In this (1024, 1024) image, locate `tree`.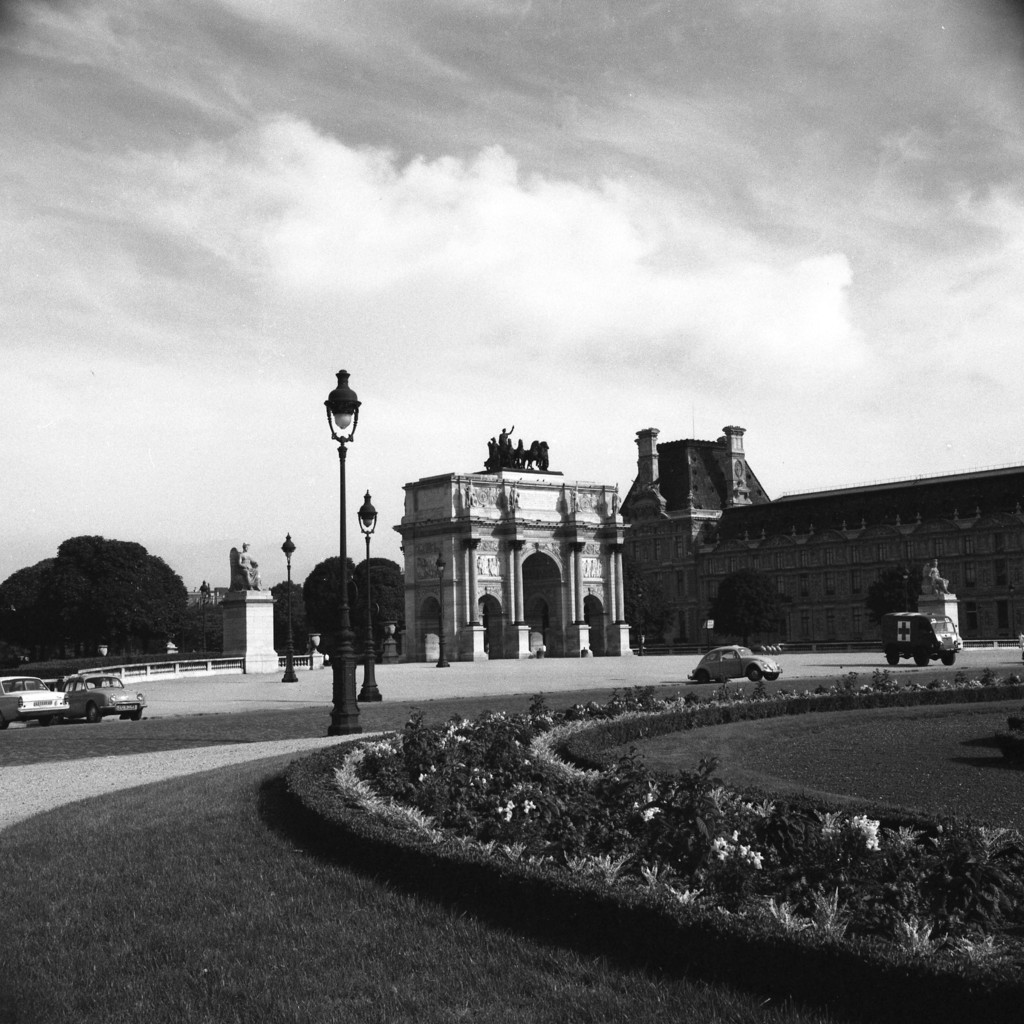
Bounding box: bbox=[873, 556, 929, 620].
